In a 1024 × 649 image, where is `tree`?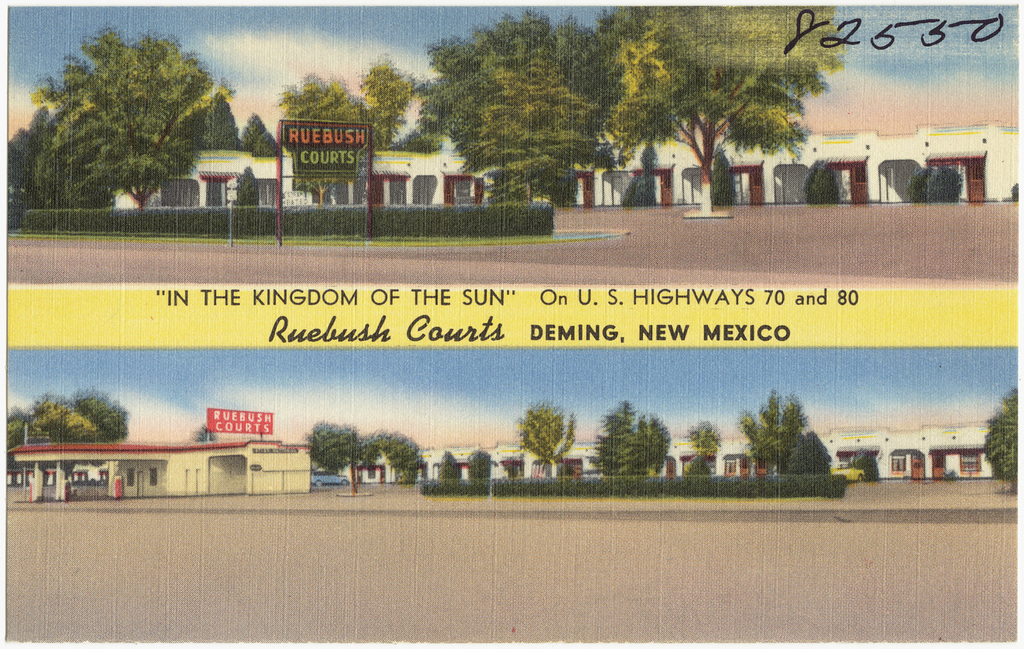
x1=311, y1=422, x2=360, y2=496.
